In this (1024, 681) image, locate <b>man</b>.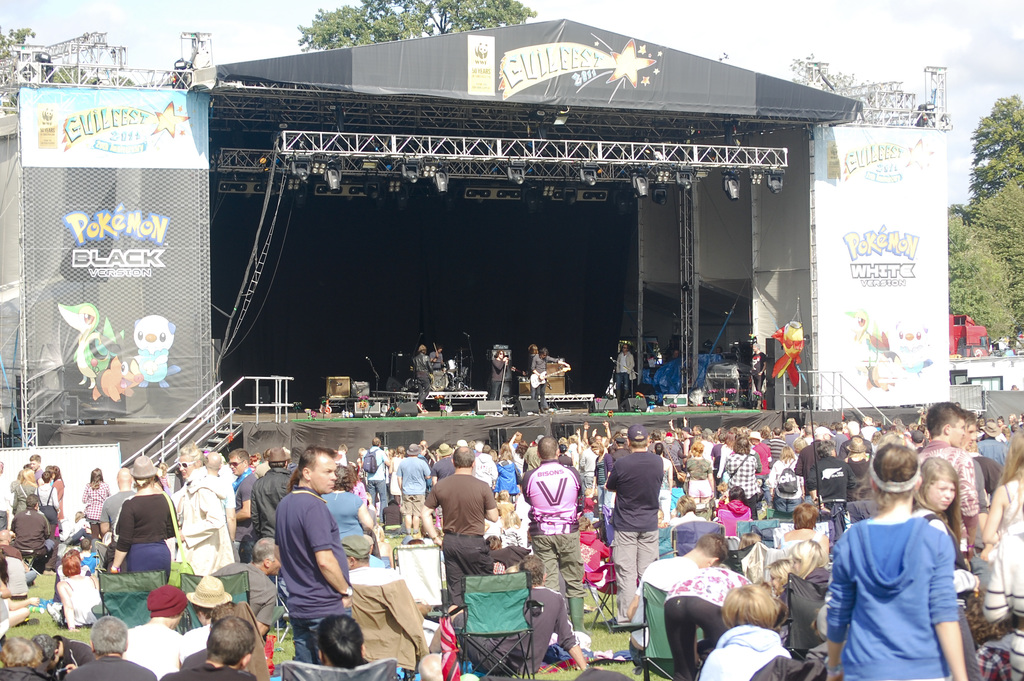
Bounding box: bbox=(160, 614, 257, 680).
